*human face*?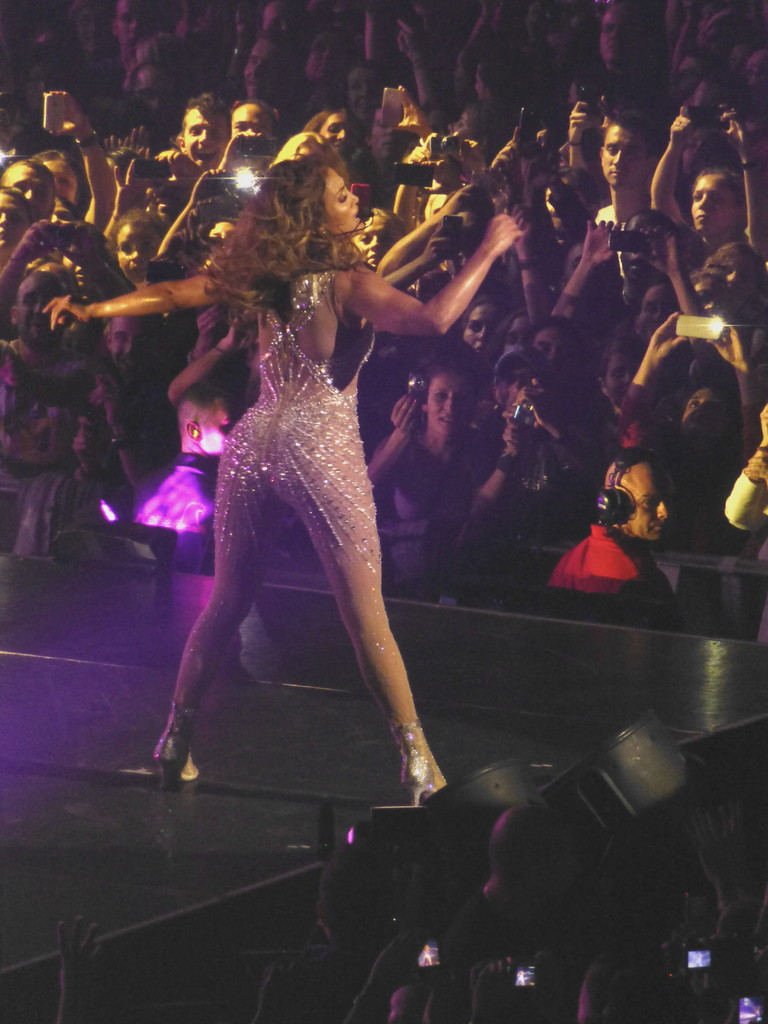
l=428, t=369, r=479, b=440
